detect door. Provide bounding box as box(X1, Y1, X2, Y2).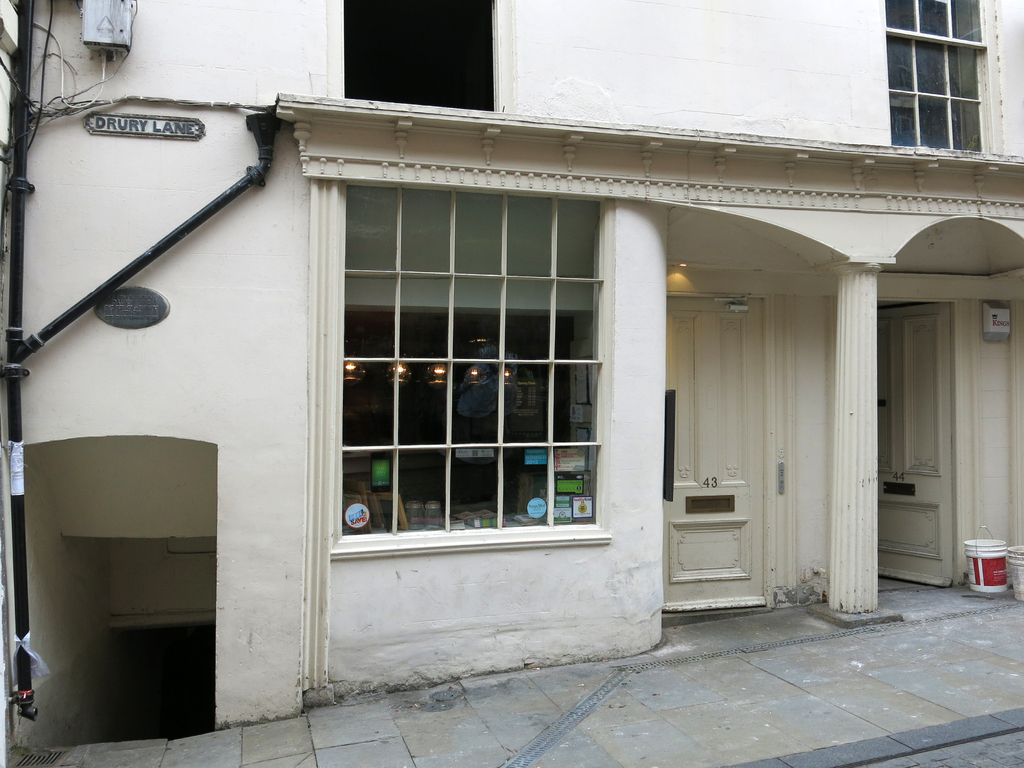
box(664, 295, 765, 614).
